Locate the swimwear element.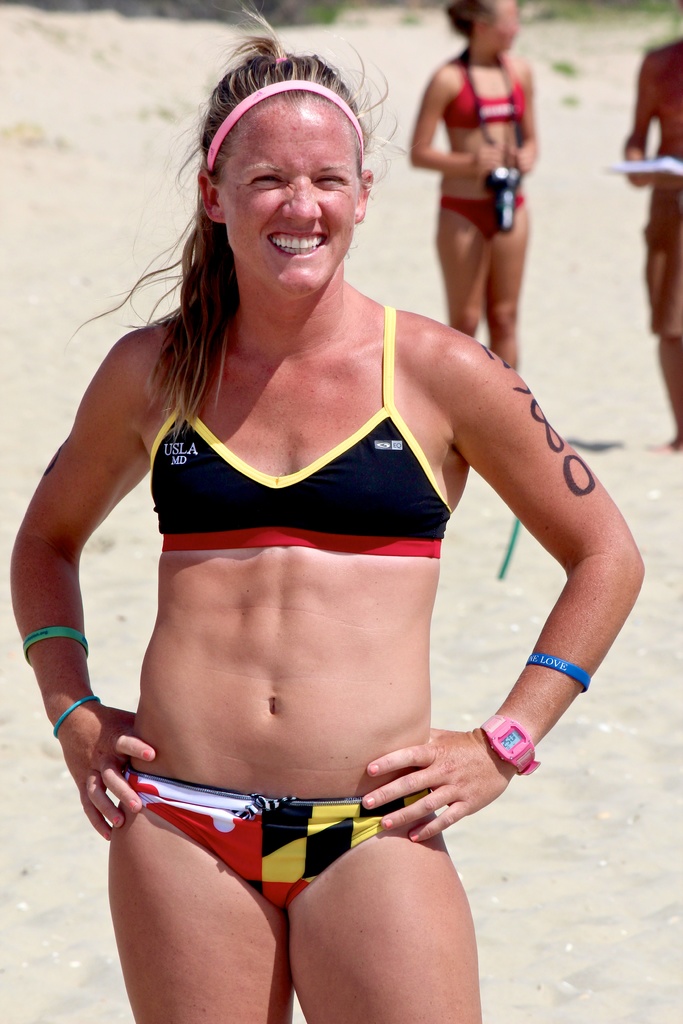
Element bbox: bbox=[440, 195, 527, 239].
